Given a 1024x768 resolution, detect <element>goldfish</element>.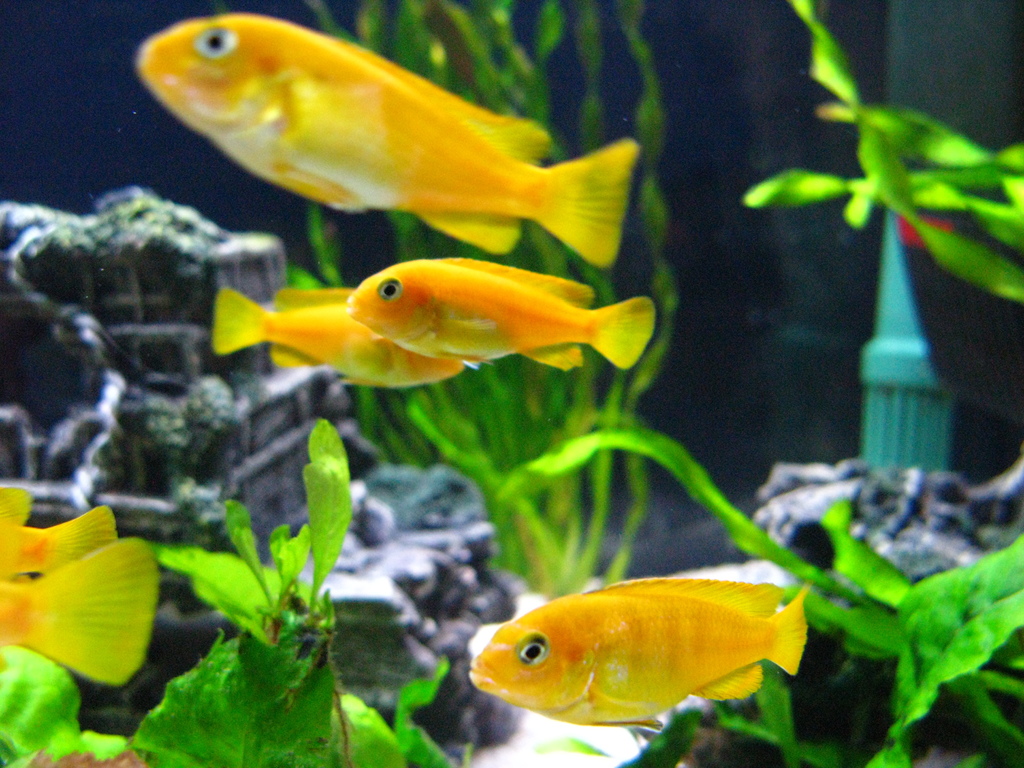
[left=0, top=532, right=158, bottom=683].
